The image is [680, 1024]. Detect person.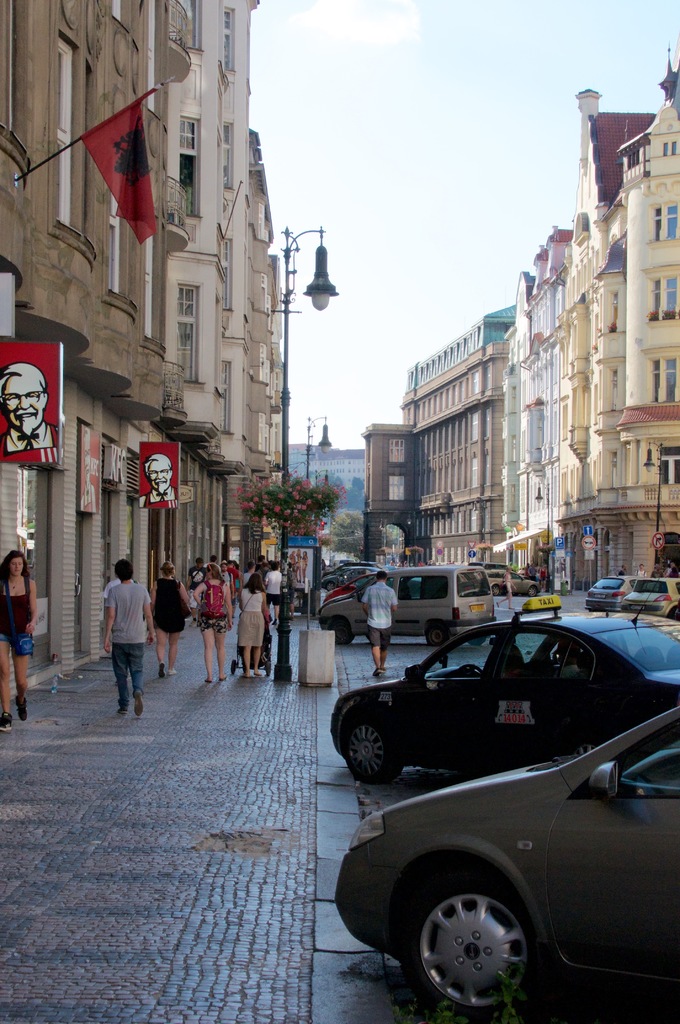
Detection: box=[353, 572, 406, 662].
